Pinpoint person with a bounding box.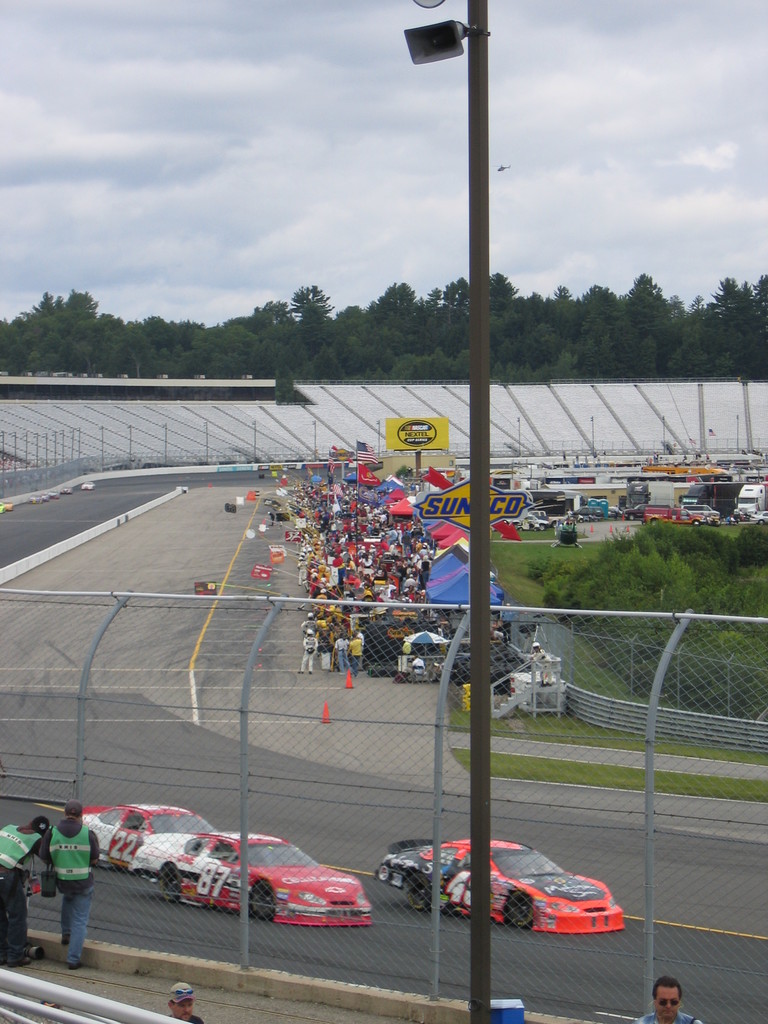
bbox(634, 981, 712, 1023).
